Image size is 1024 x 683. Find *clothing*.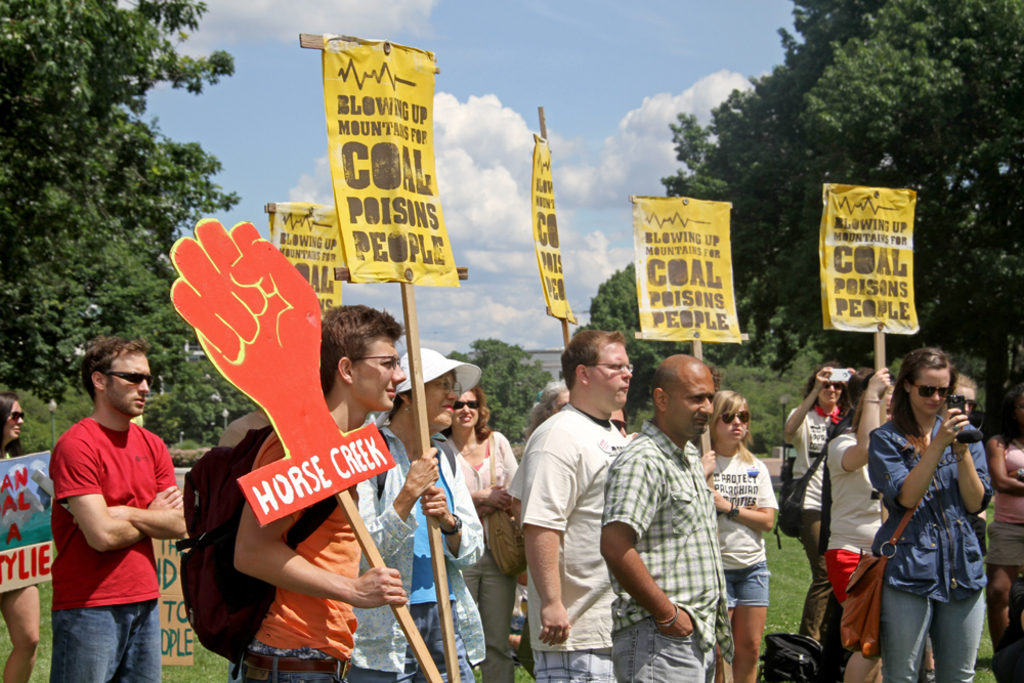
box(867, 408, 988, 682).
